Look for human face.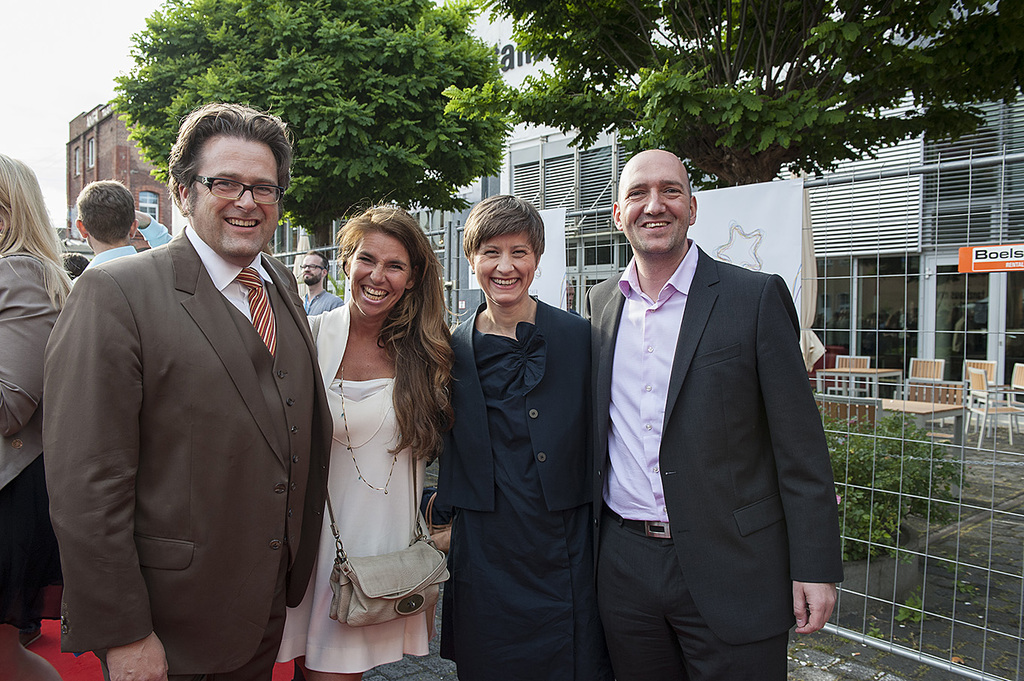
Found: detection(623, 162, 691, 257).
